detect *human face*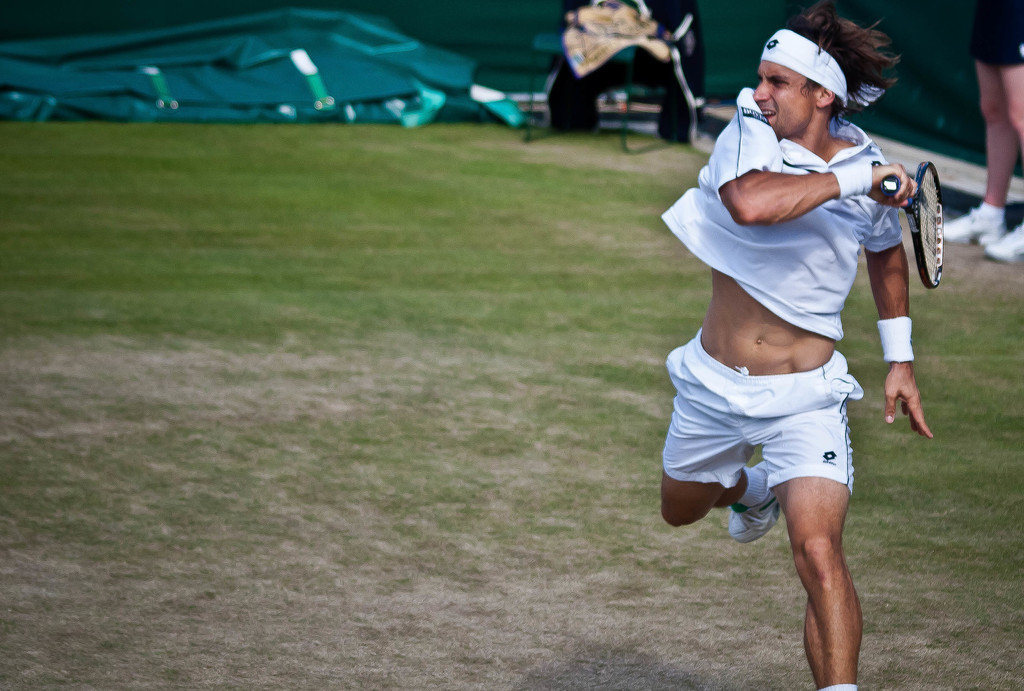
760:61:823:146
